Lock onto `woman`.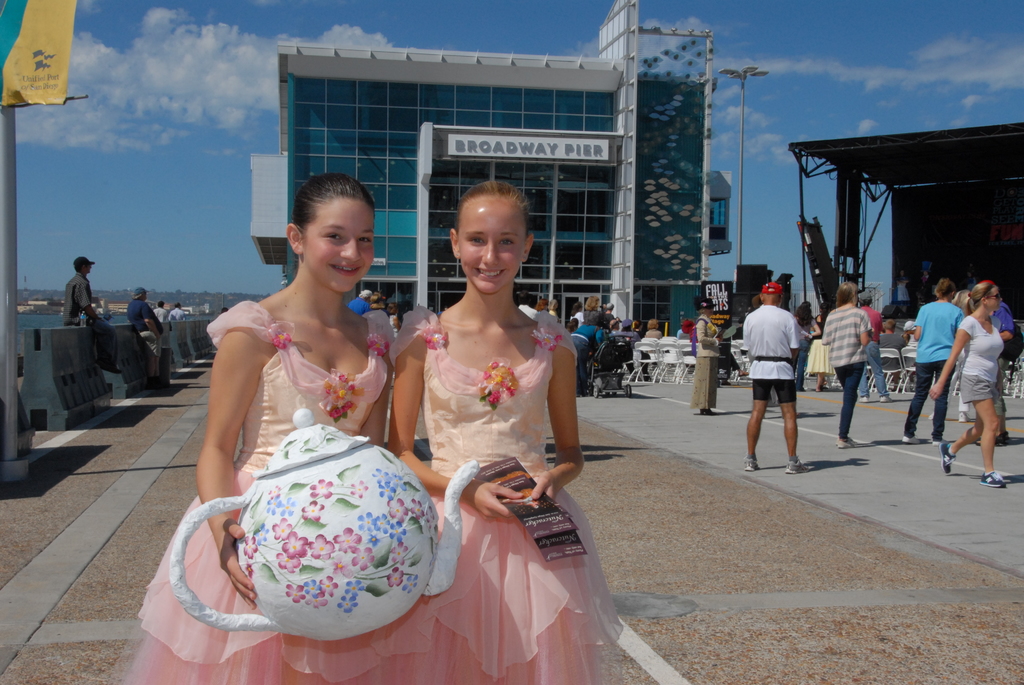
Locked: {"left": 140, "top": 169, "right": 436, "bottom": 684}.
